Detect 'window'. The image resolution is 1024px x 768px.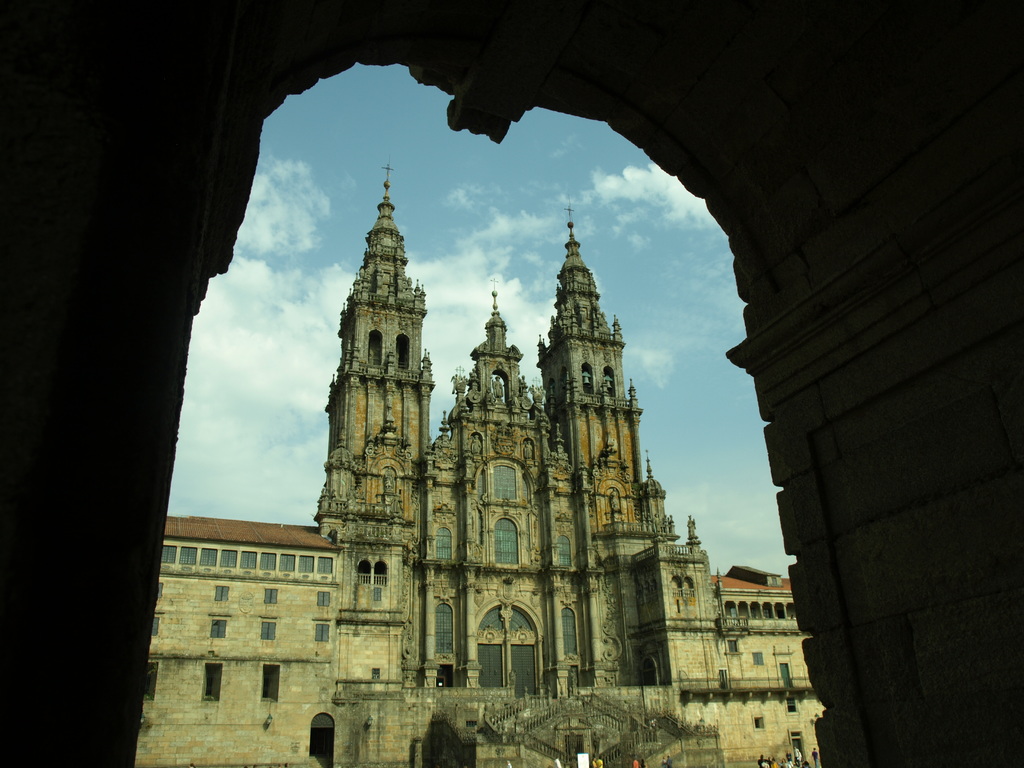
396, 332, 410, 373.
